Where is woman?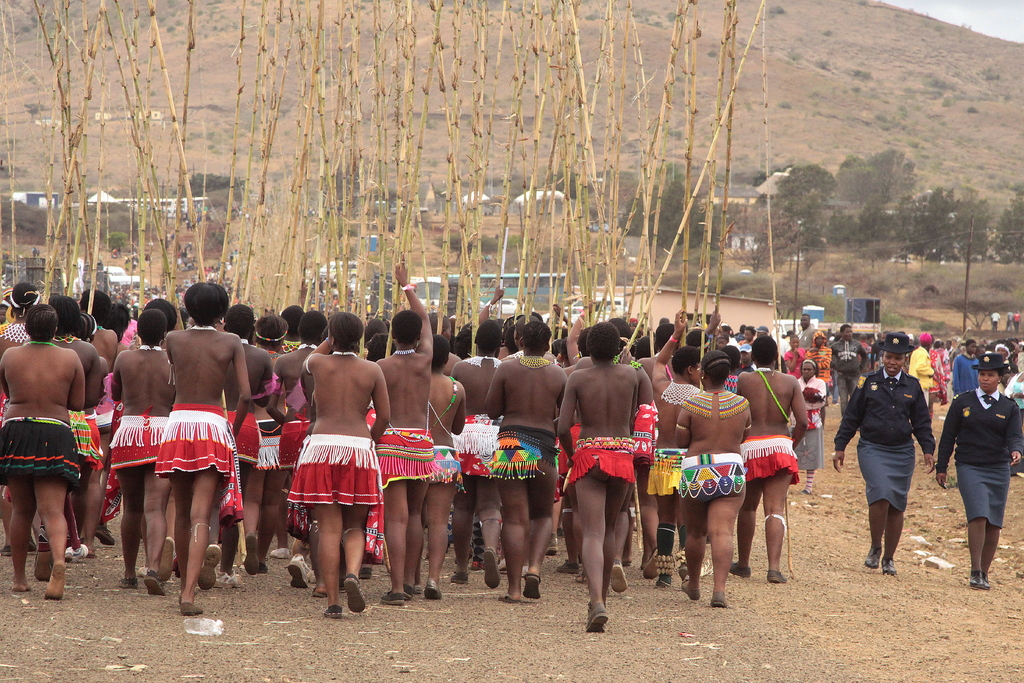
box=[739, 325, 752, 346].
